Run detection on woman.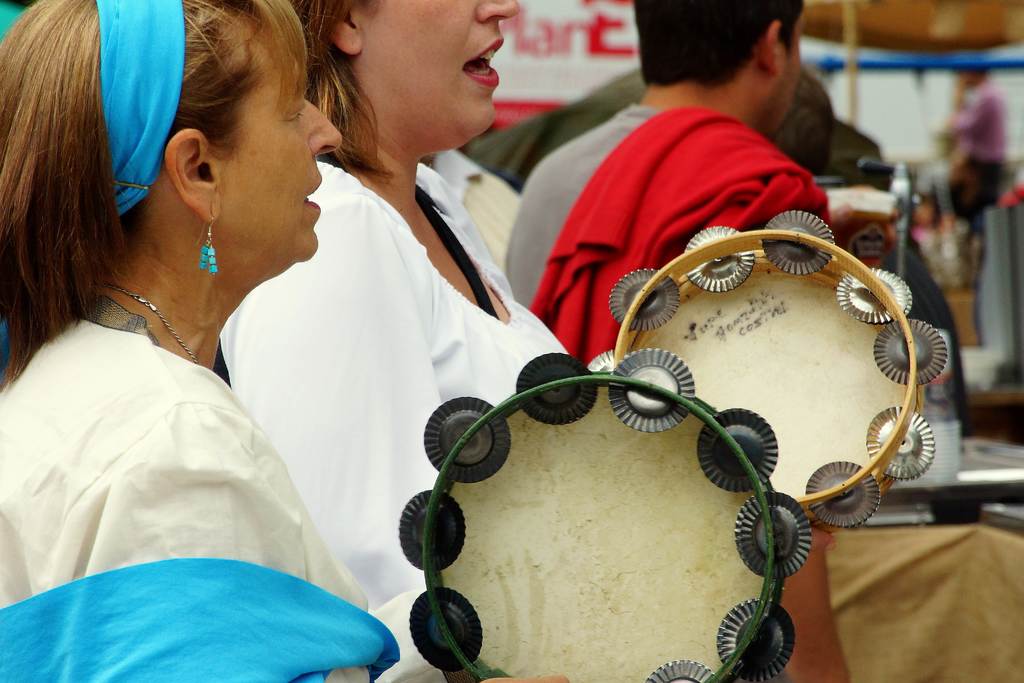
Result: [left=207, top=0, right=1023, bottom=682].
